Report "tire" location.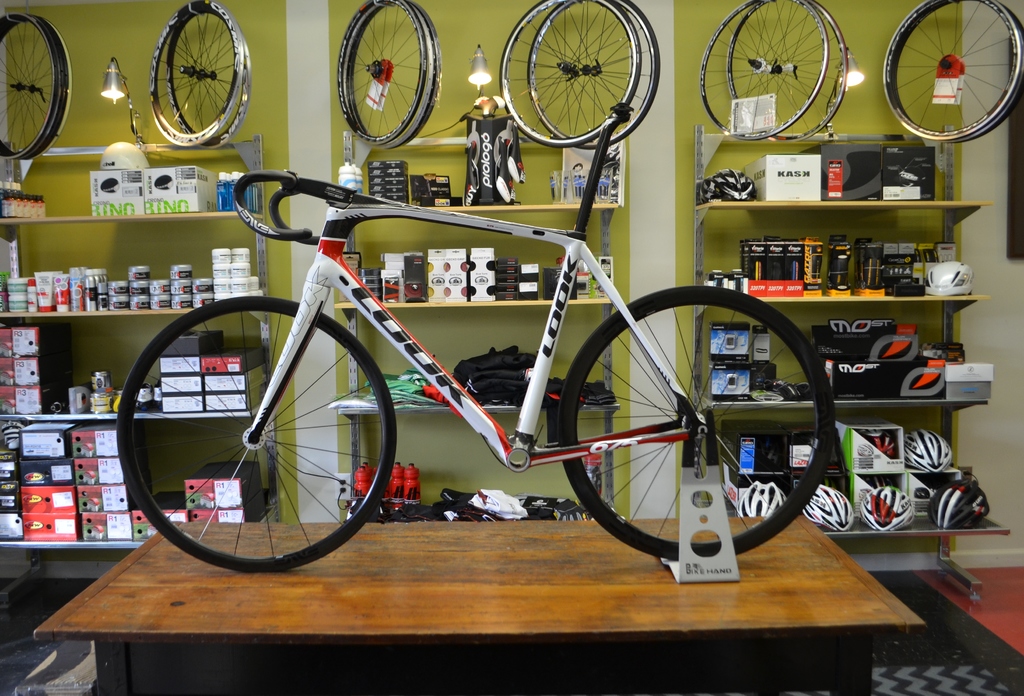
Report: {"x1": 355, "y1": 0, "x2": 438, "y2": 150}.
